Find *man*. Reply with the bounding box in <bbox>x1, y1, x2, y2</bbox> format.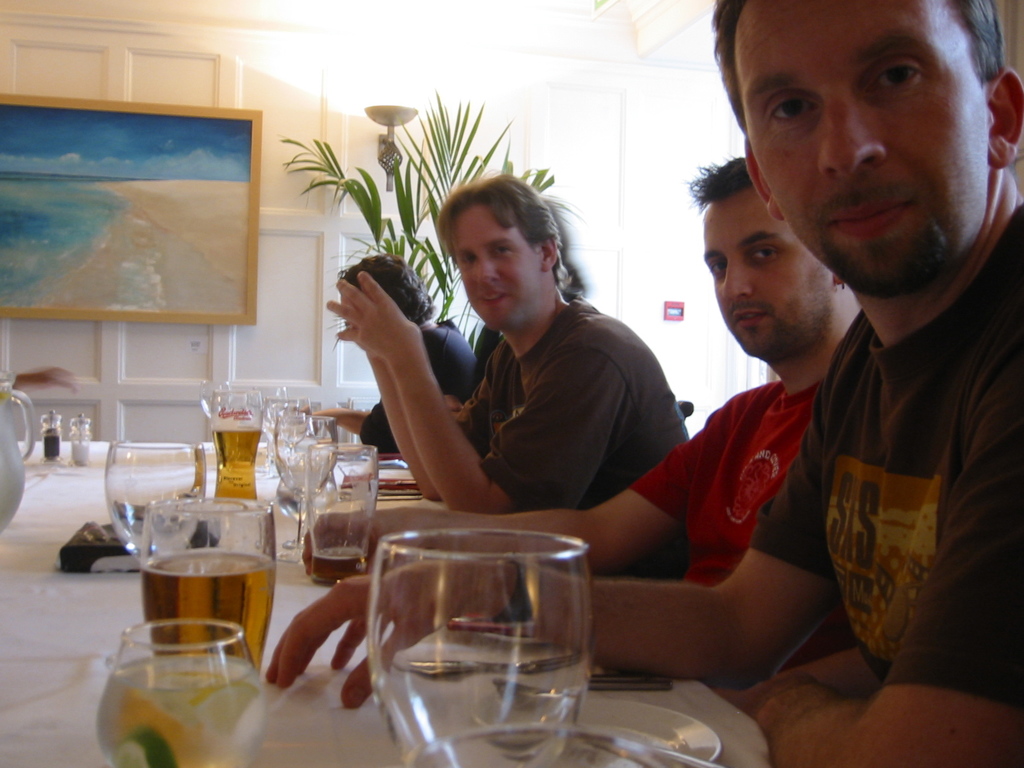
<bbox>293, 150, 866, 728</bbox>.
